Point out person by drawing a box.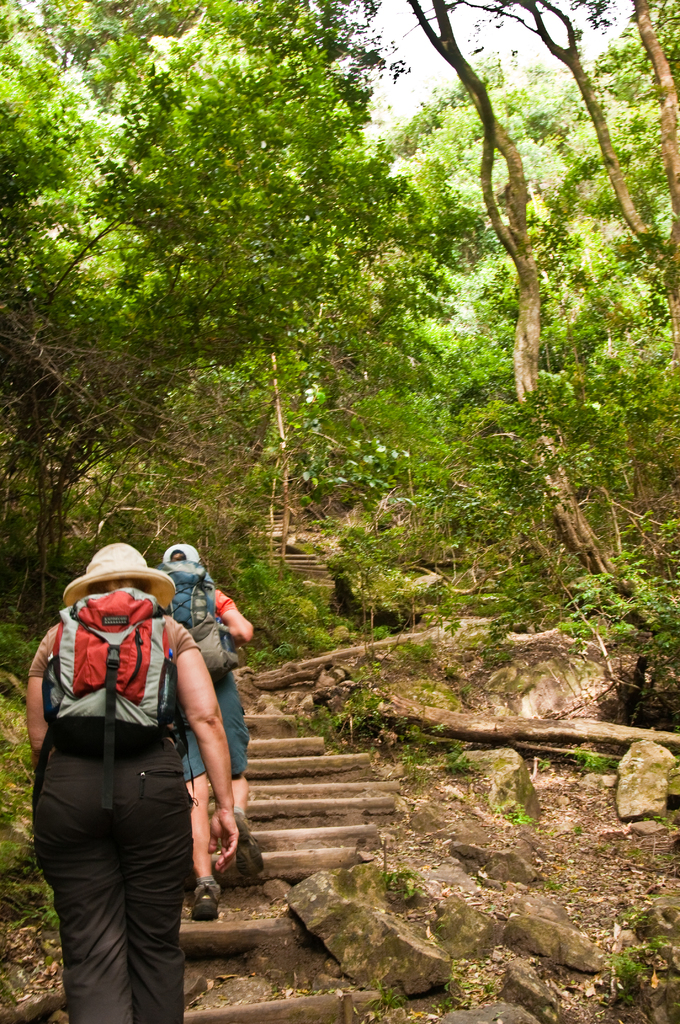
detection(29, 543, 239, 1023).
